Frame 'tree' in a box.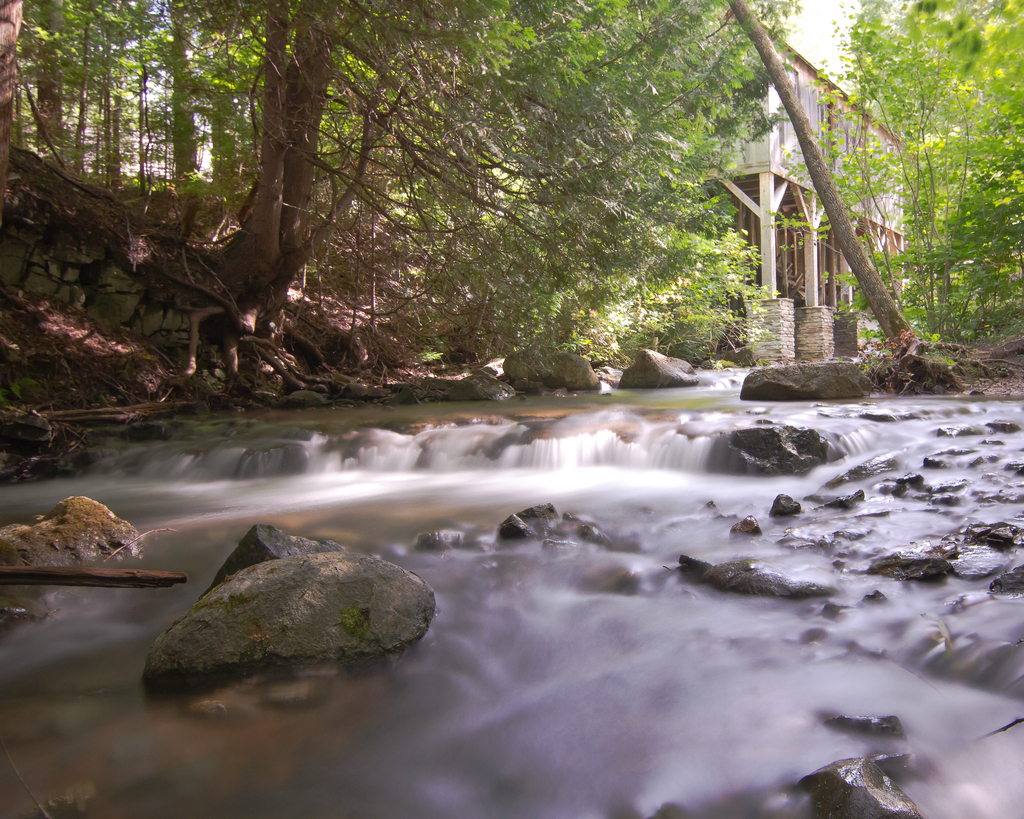
select_region(183, 0, 750, 301).
